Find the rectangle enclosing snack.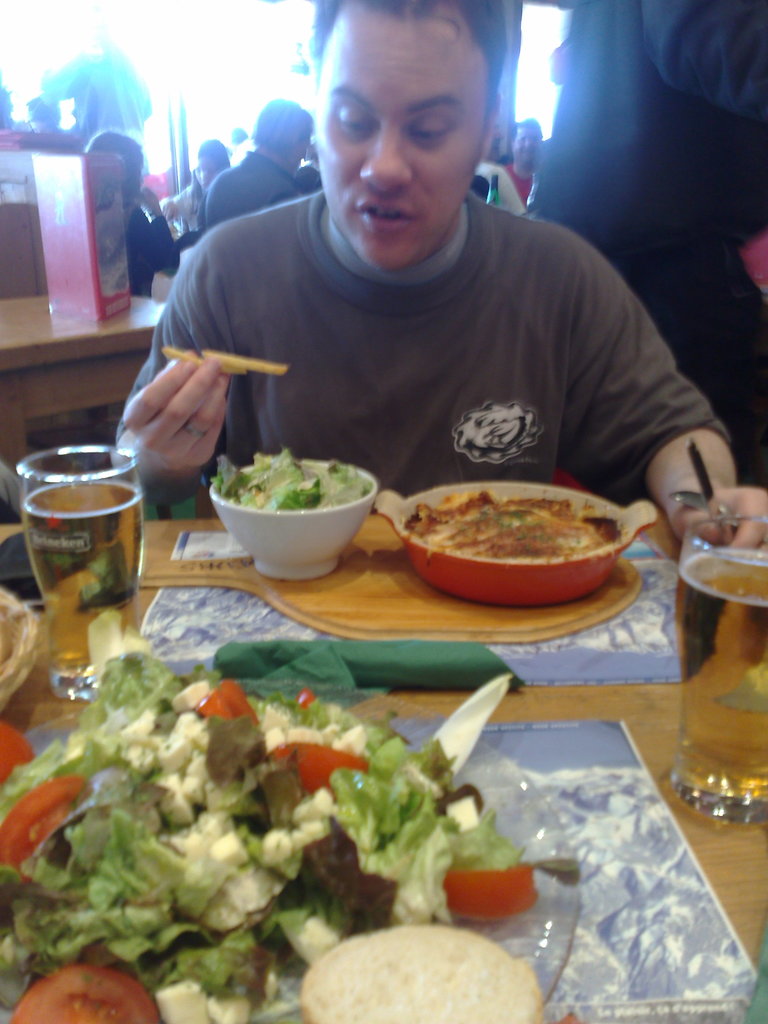
x1=163, y1=349, x2=300, y2=380.
